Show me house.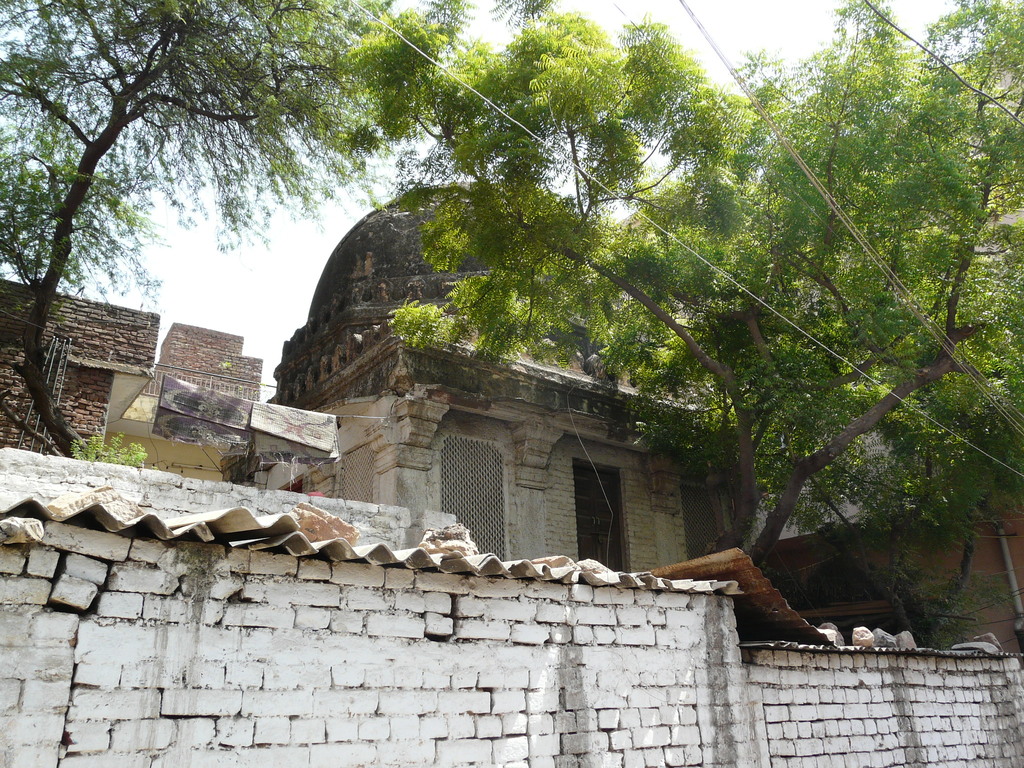
house is here: rect(256, 179, 738, 601).
